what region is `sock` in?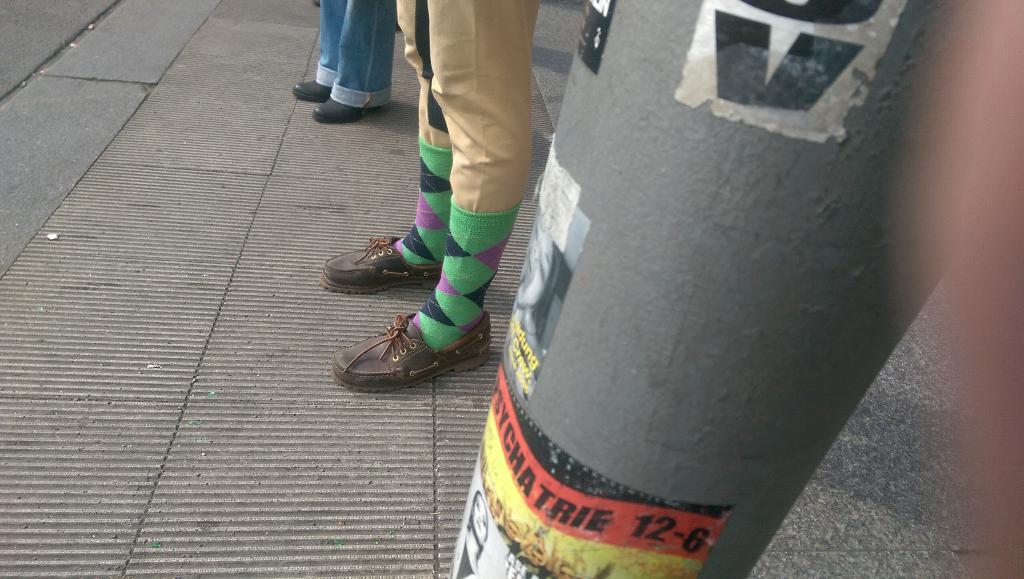
396, 138, 452, 265.
